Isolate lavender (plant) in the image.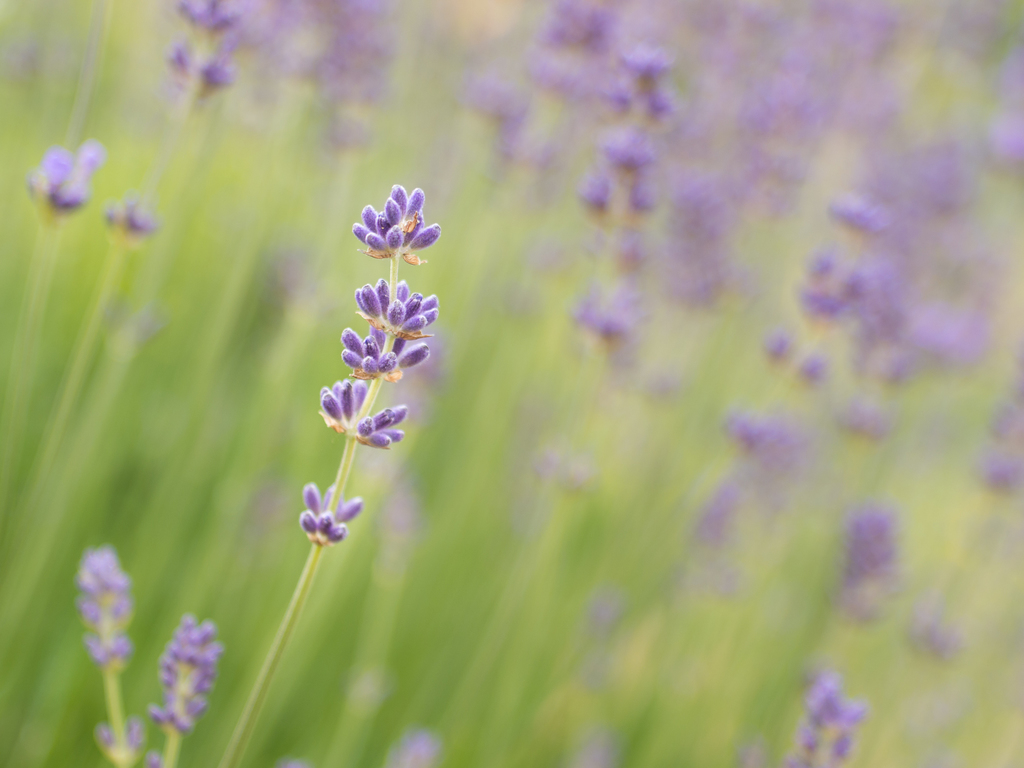
Isolated region: select_region(312, 374, 410, 454).
